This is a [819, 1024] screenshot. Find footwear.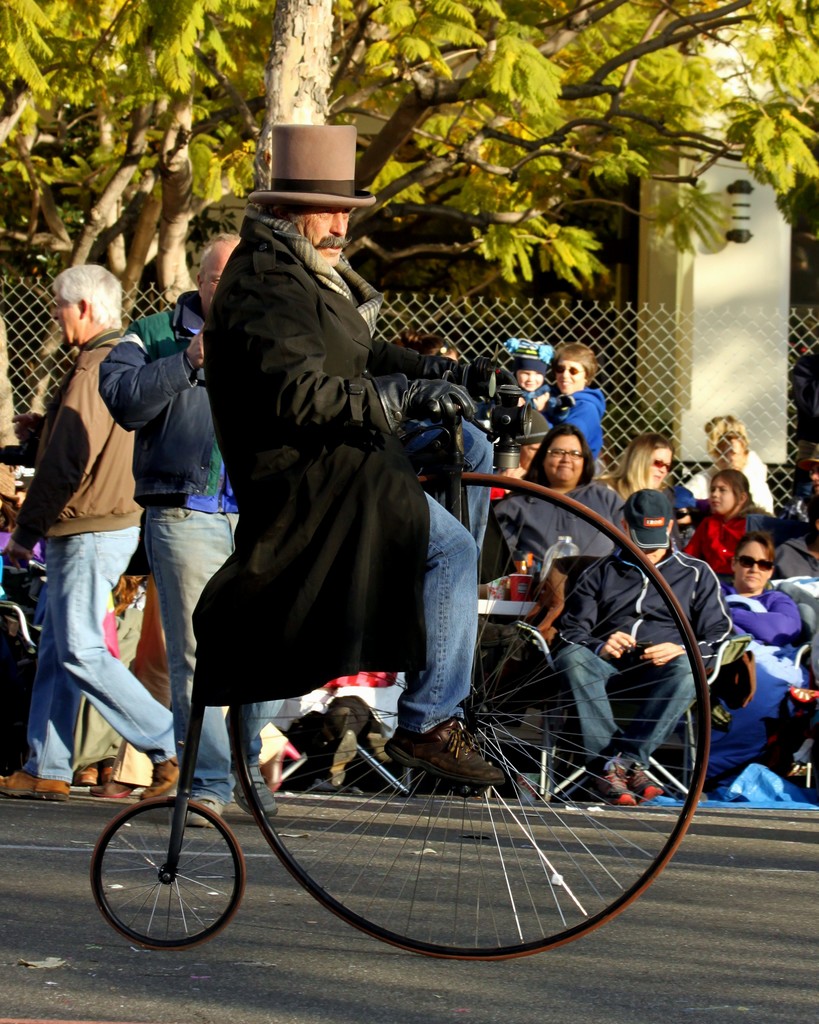
Bounding box: {"left": 173, "top": 767, "right": 213, "bottom": 826}.
